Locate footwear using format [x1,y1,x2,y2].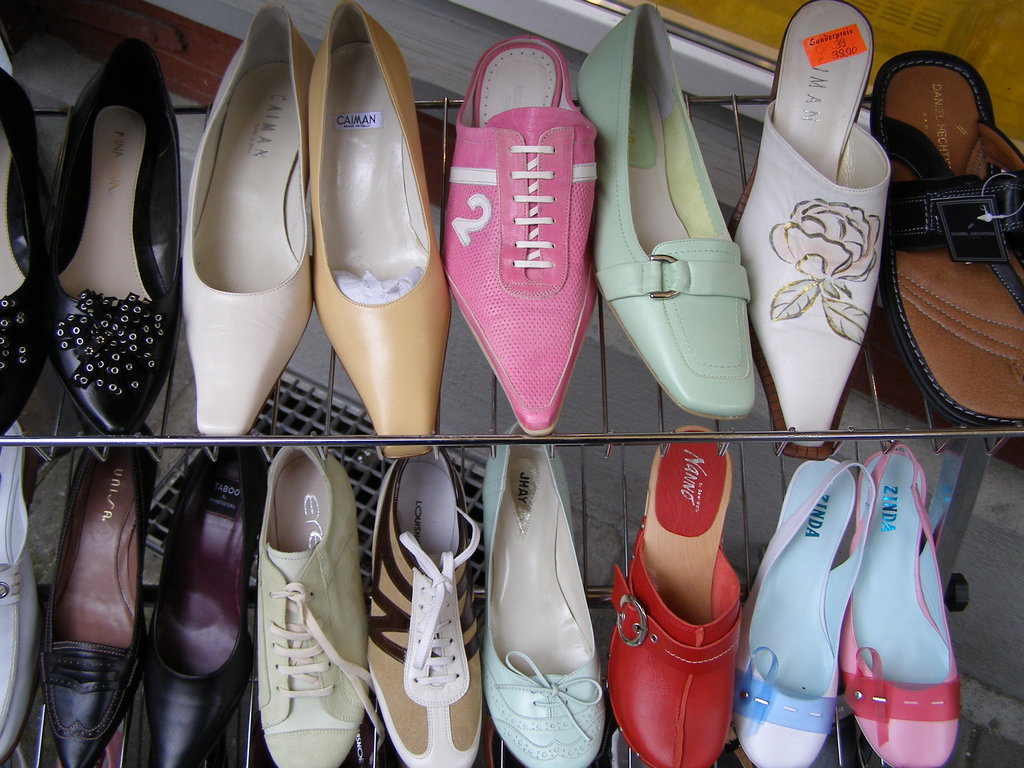
[36,35,181,440].
